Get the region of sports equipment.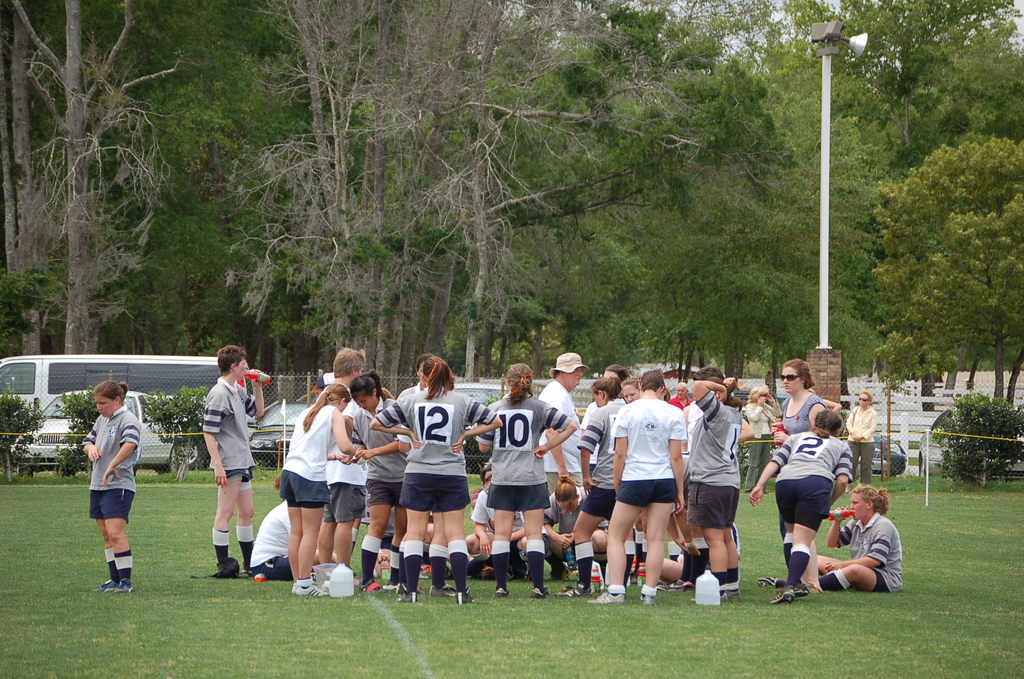
[288, 581, 334, 598].
